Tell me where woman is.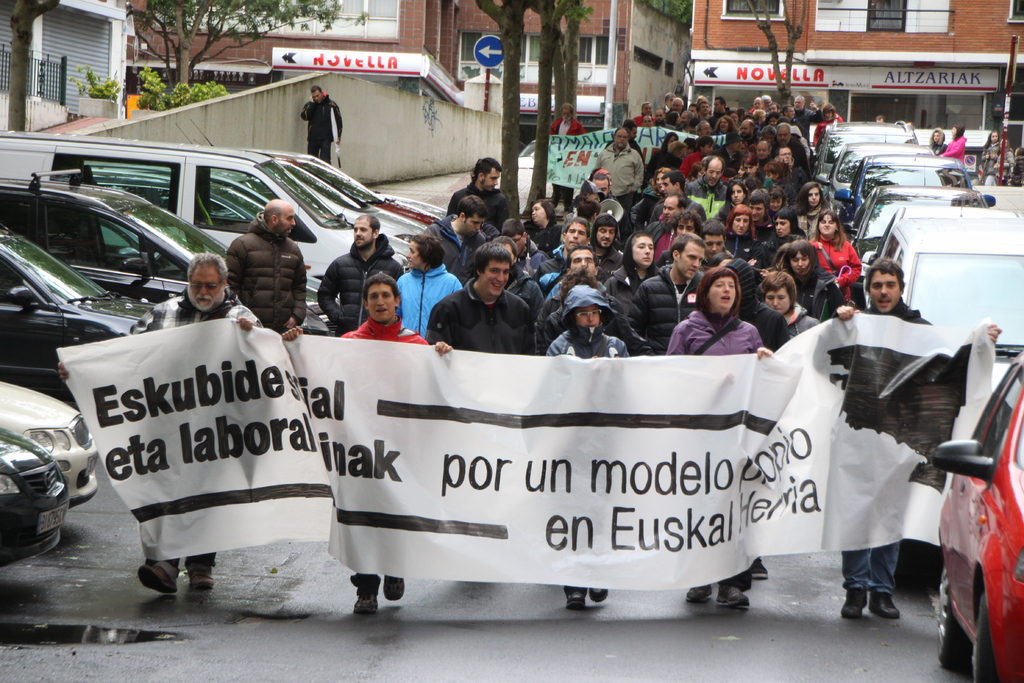
woman is at 754 274 817 336.
